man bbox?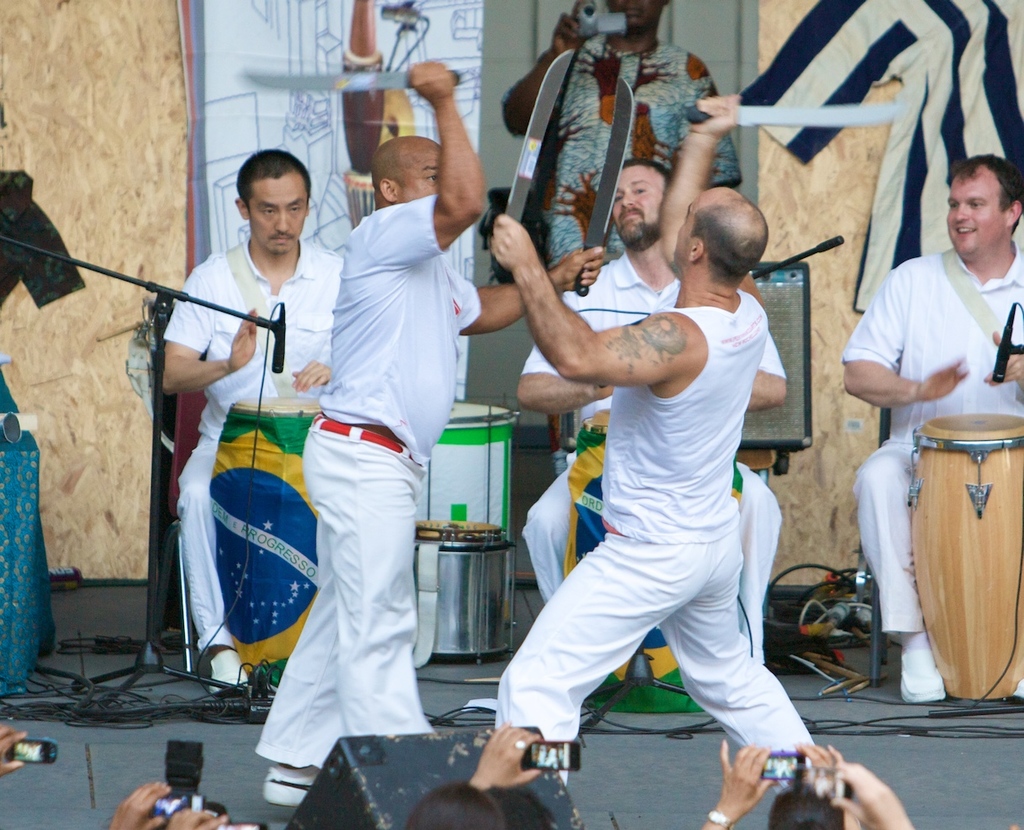
x1=500, y1=0, x2=743, y2=273
